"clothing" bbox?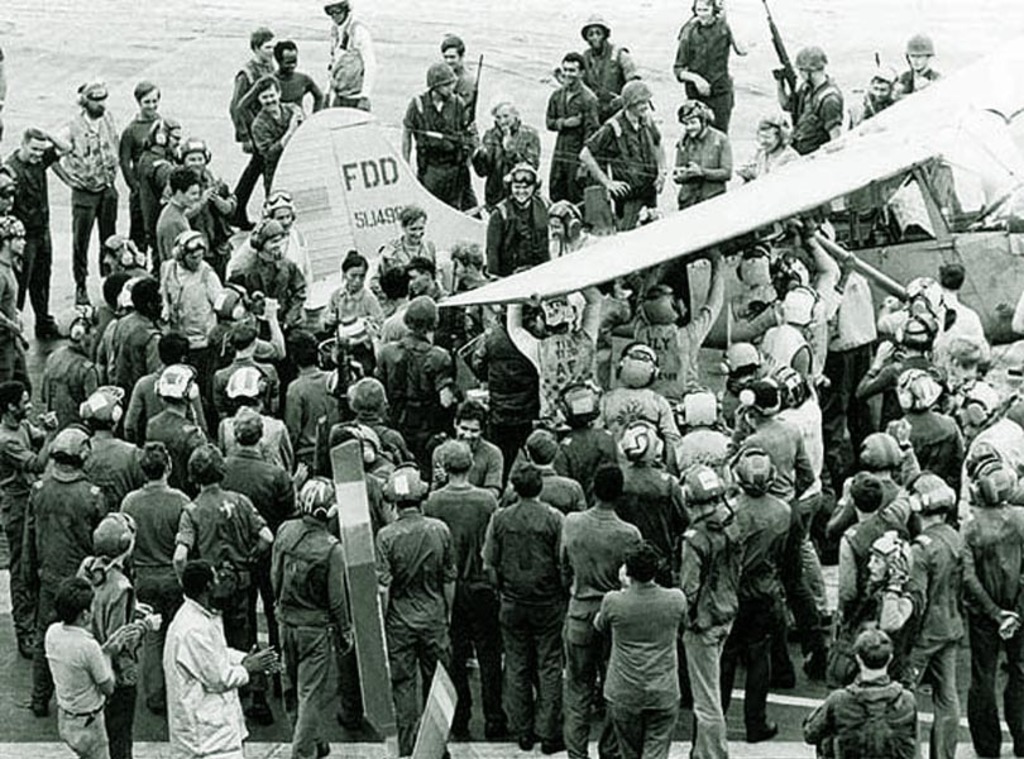
75,555,129,725
